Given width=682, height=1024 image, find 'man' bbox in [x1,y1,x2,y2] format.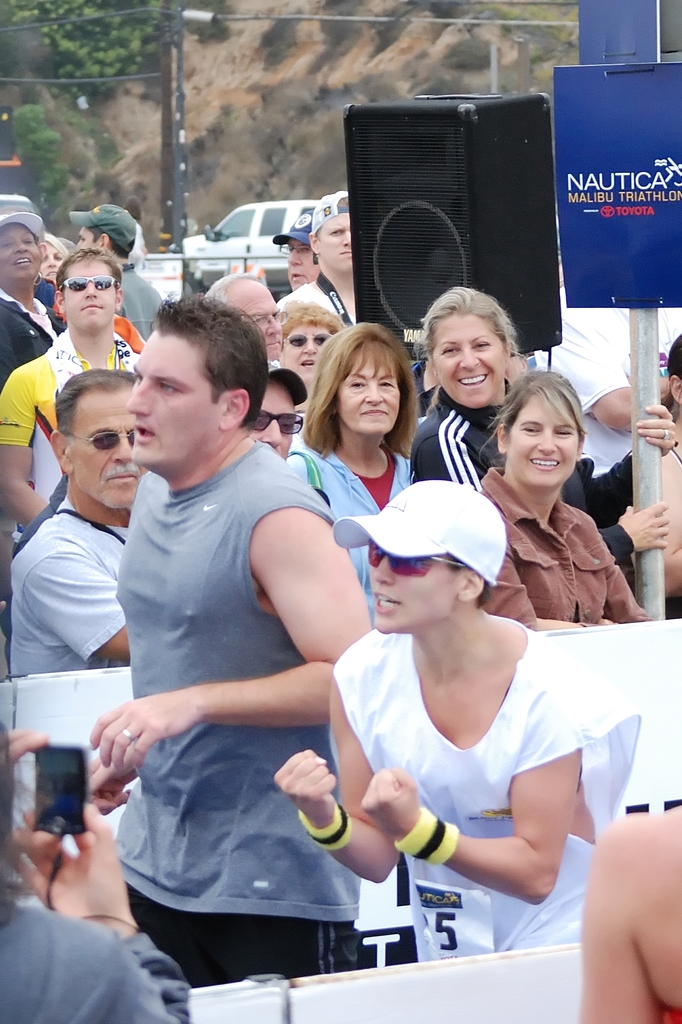
[274,189,351,323].
